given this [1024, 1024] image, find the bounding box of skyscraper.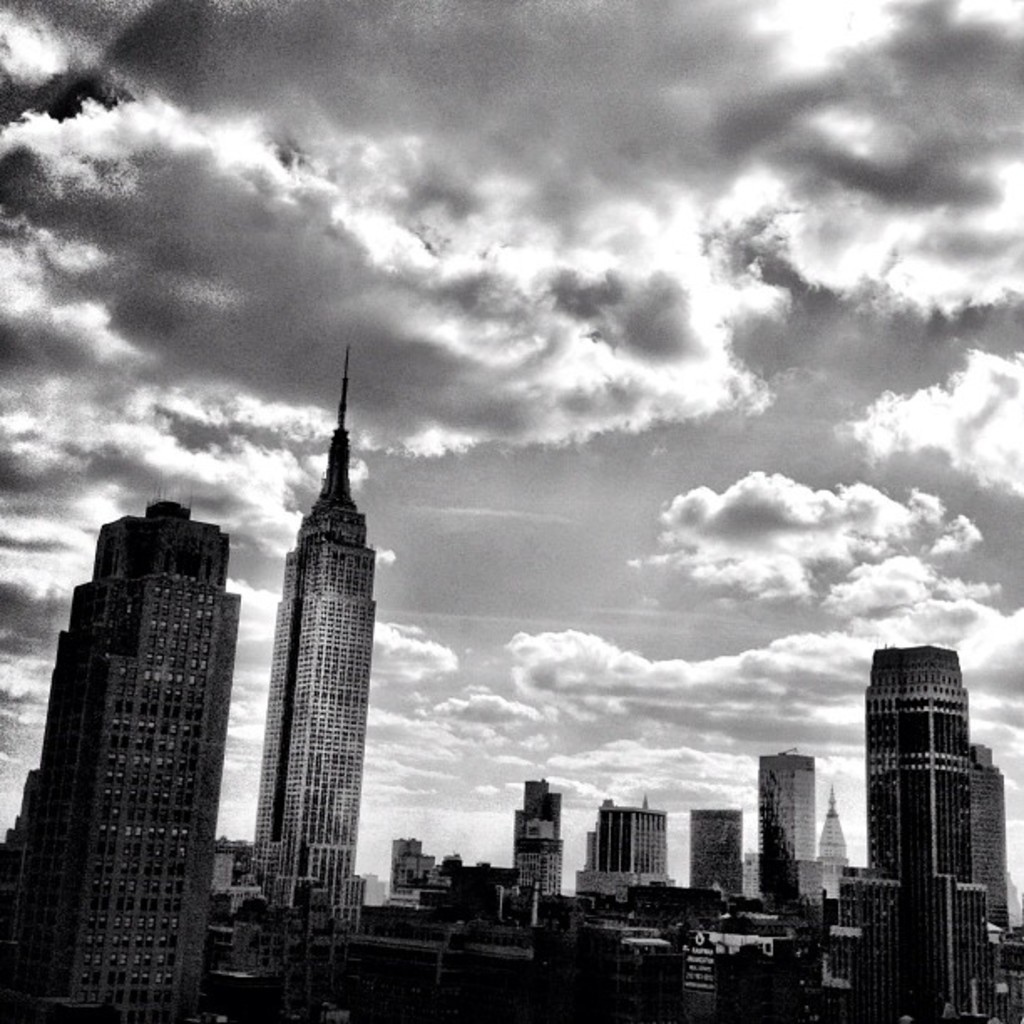
BBox(857, 641, 972, 887).
